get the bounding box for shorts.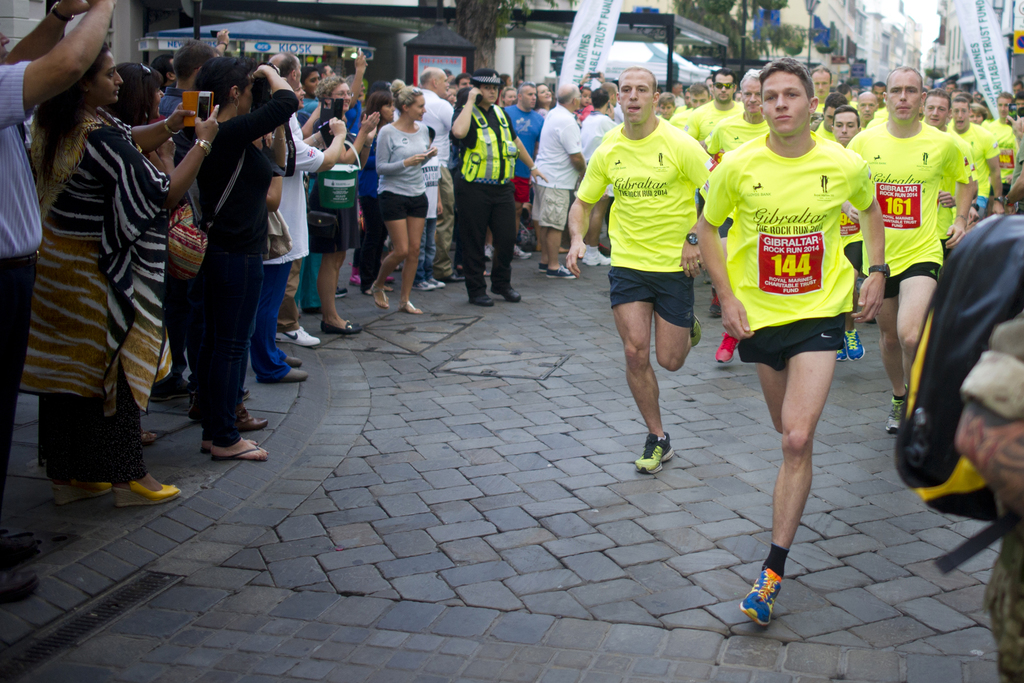
crop(739, 315, 845, 374).
